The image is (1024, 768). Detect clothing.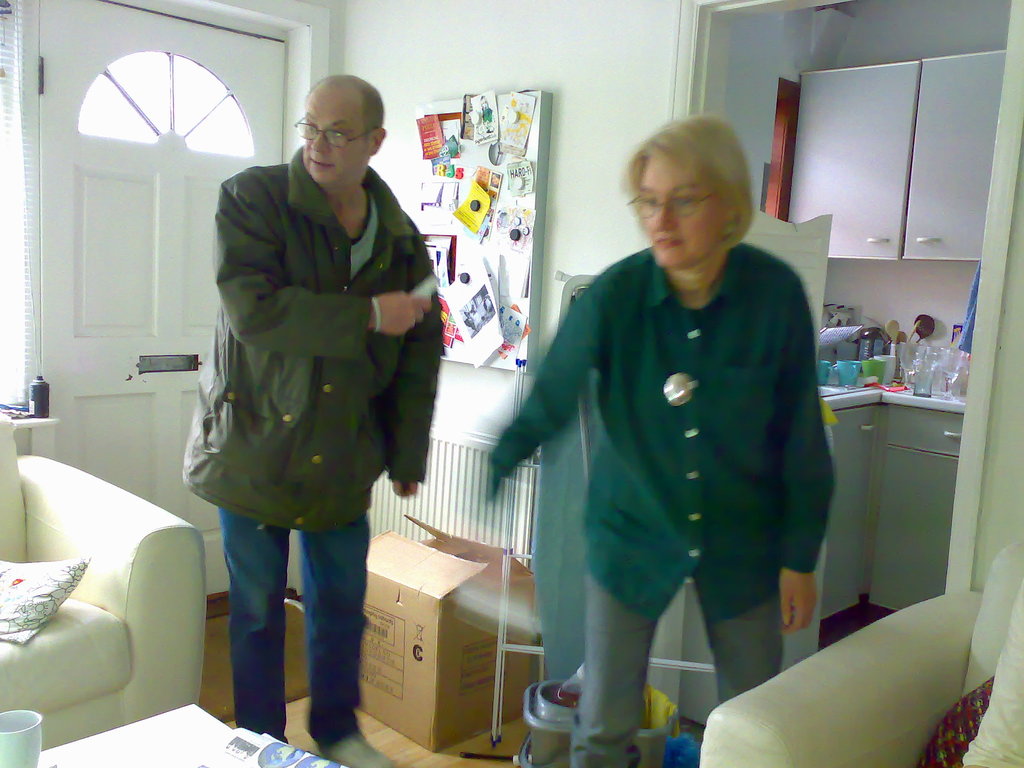
Detection: 175, 135, 446, 741.
